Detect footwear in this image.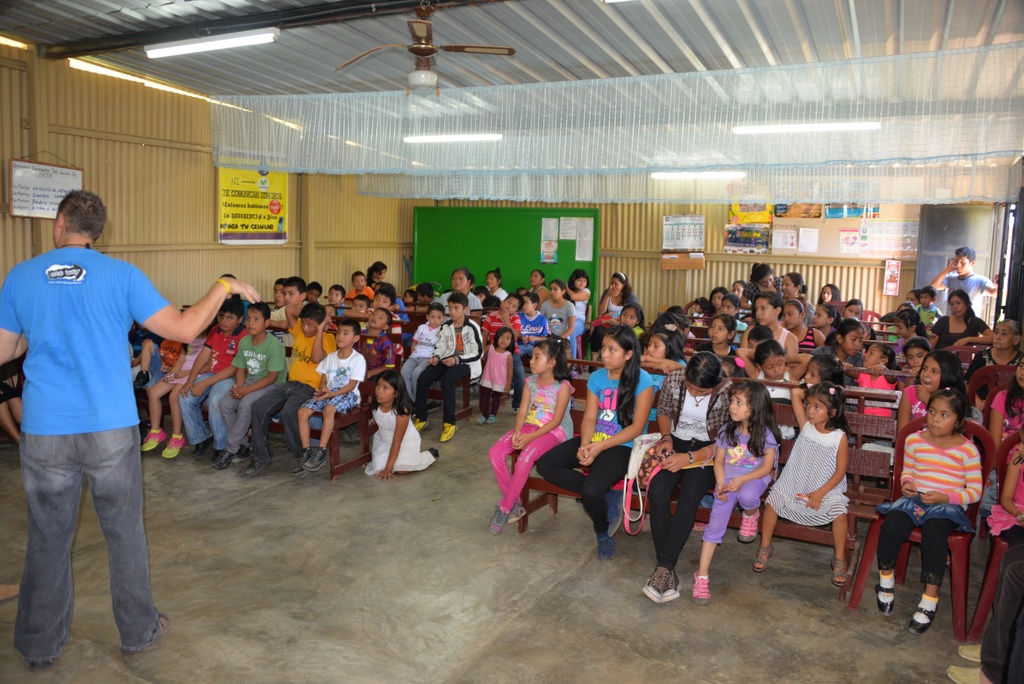
Detection: left=239, top=456, right=269, bottom=474.
